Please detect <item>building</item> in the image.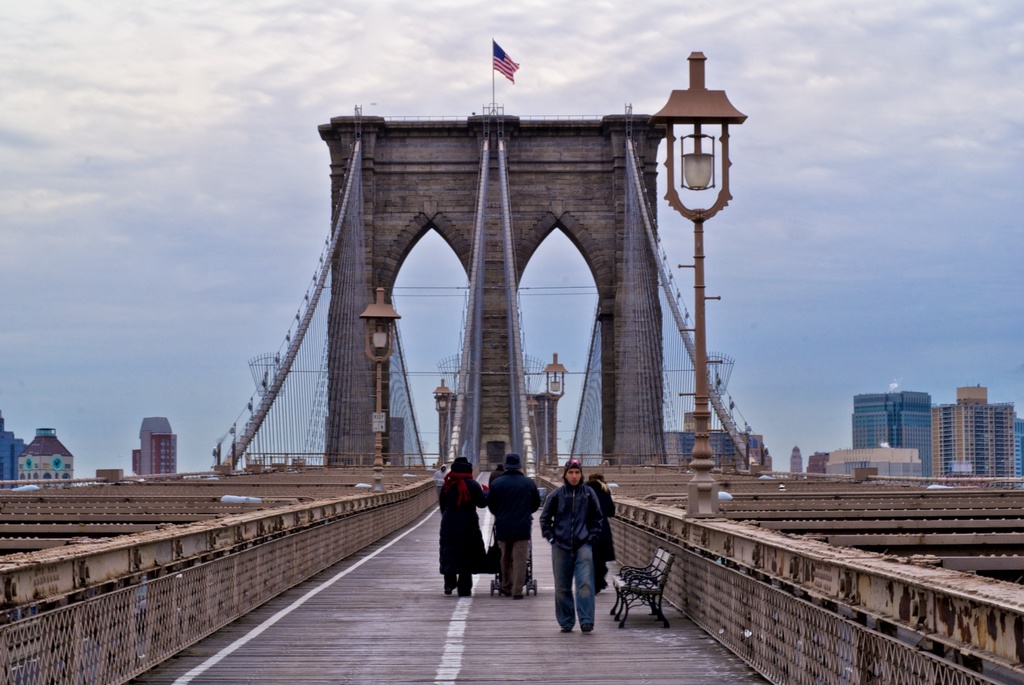
(931, 382, 1019, 477).
